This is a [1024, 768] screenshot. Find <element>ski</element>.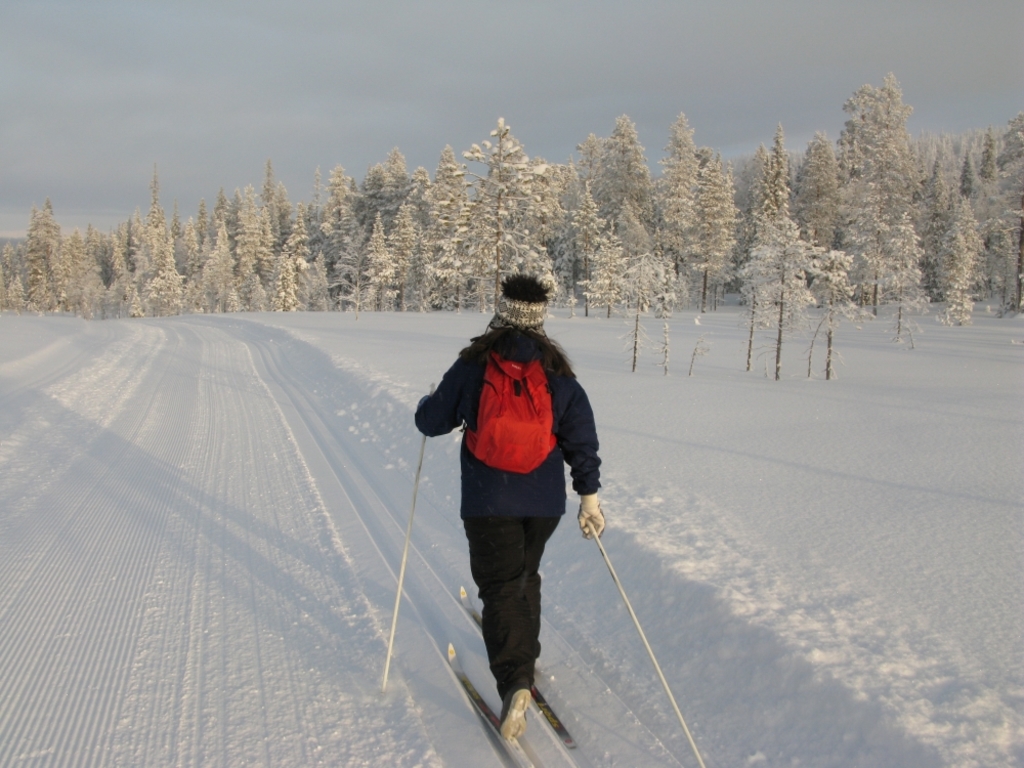
Bounding box: <box>439,653,540,767</box>.
